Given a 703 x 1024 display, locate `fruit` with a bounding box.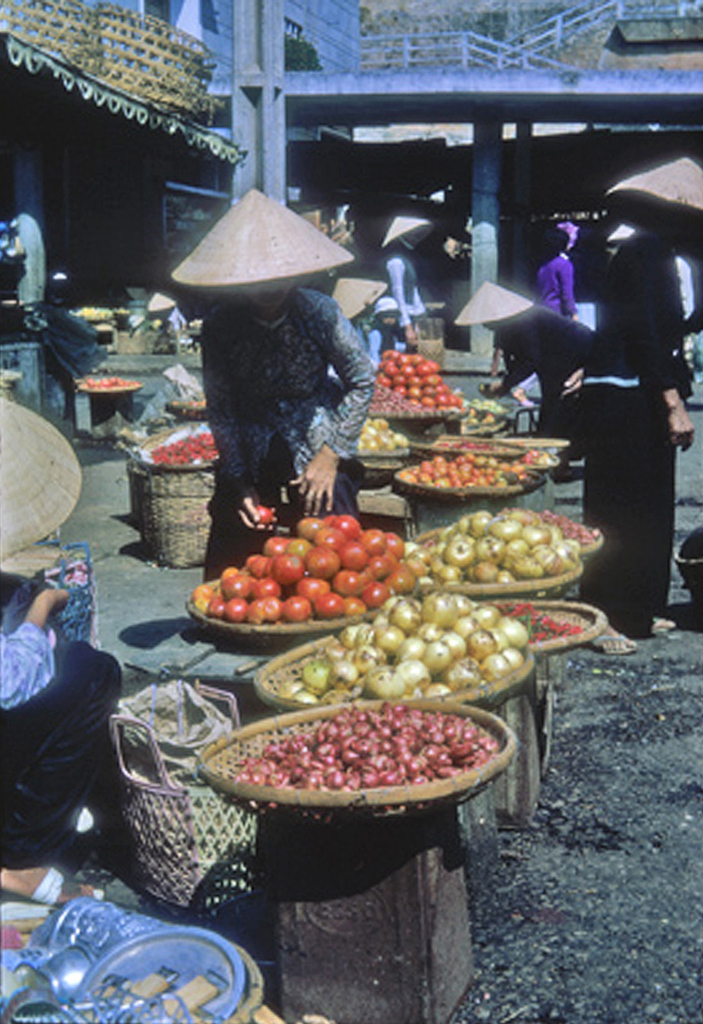
Located: box=[205, 530, 418, 653].
